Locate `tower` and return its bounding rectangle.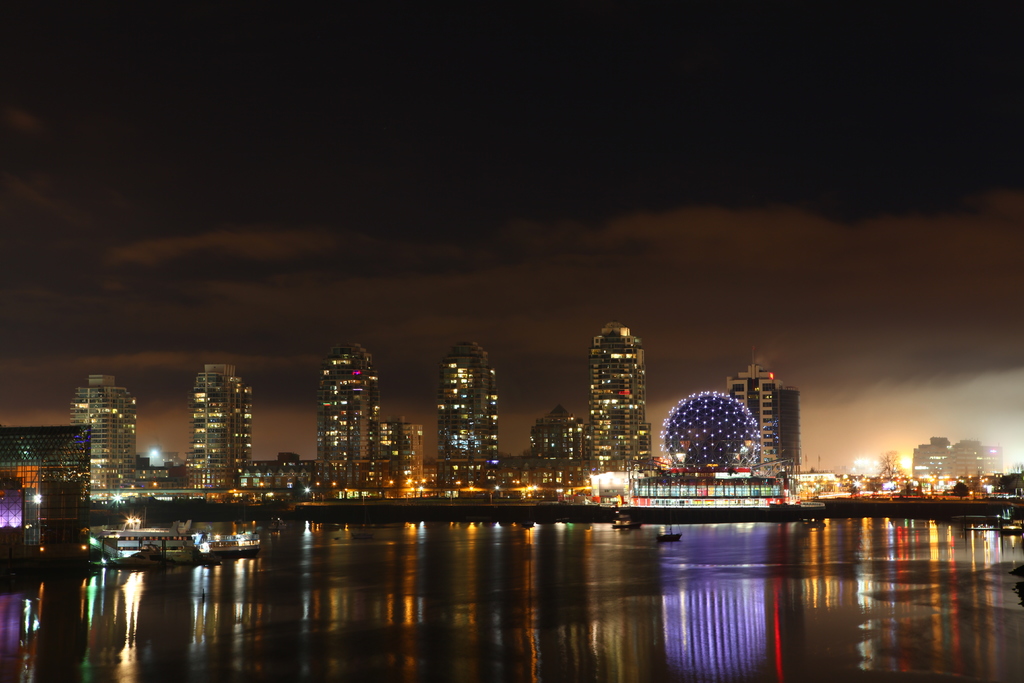
BBox(515, 407, 595, 511).
